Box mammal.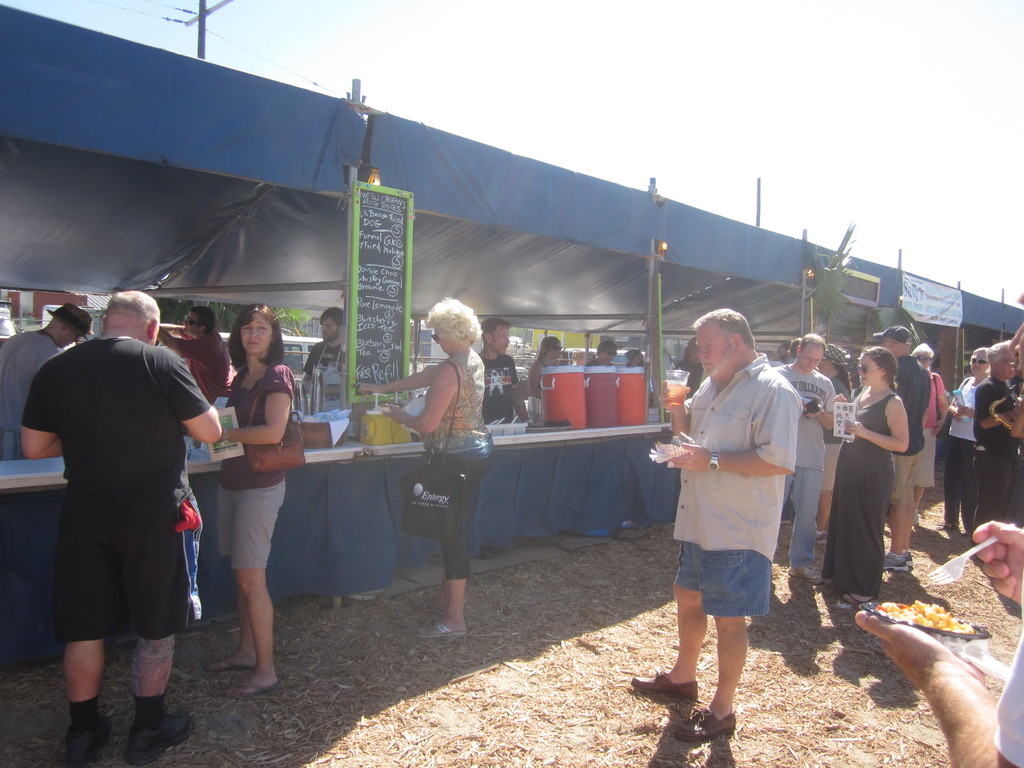
907/341/952/526.
